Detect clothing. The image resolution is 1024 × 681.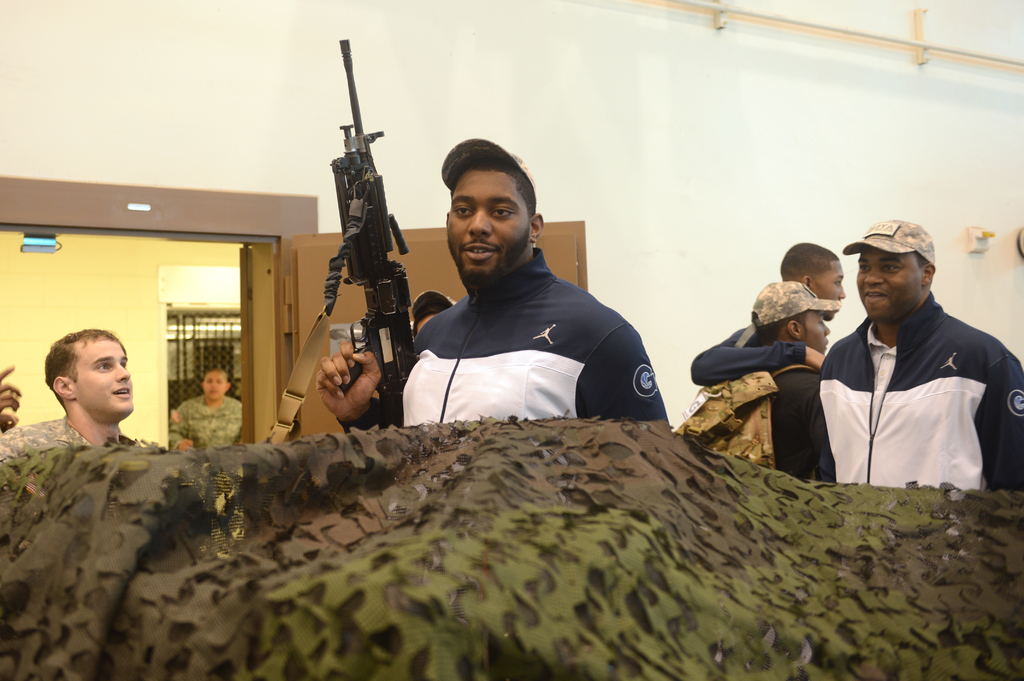
box(166, 394, 246, 452).
